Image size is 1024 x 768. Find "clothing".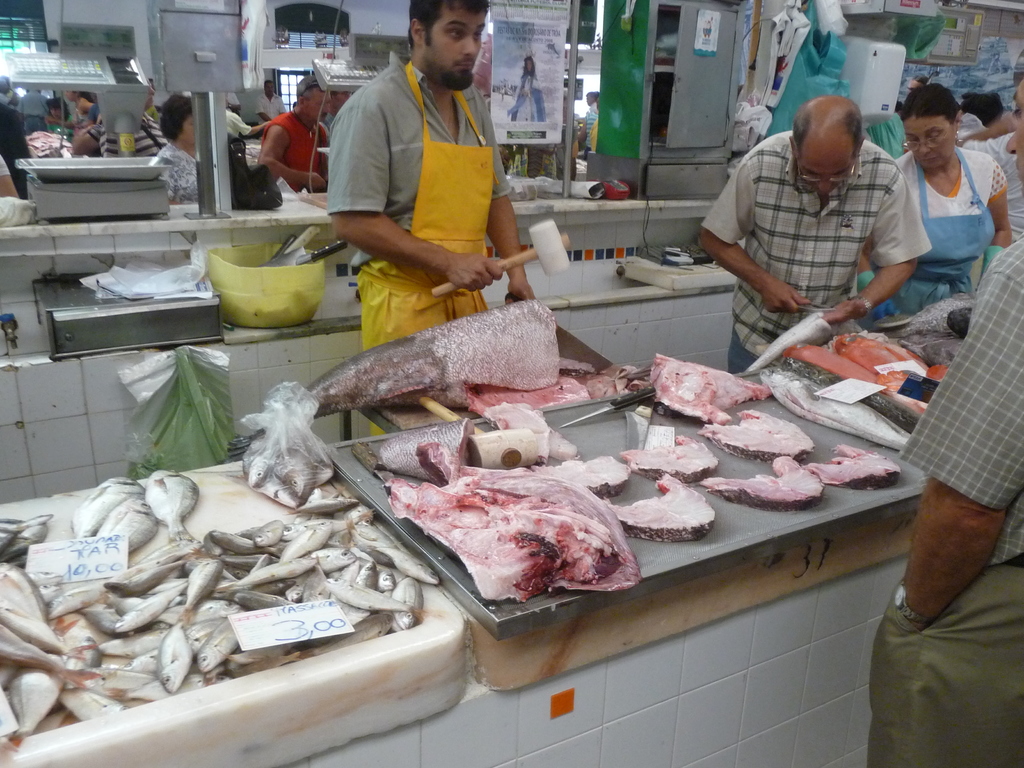
bbox(863, 236, 1023, 767).
